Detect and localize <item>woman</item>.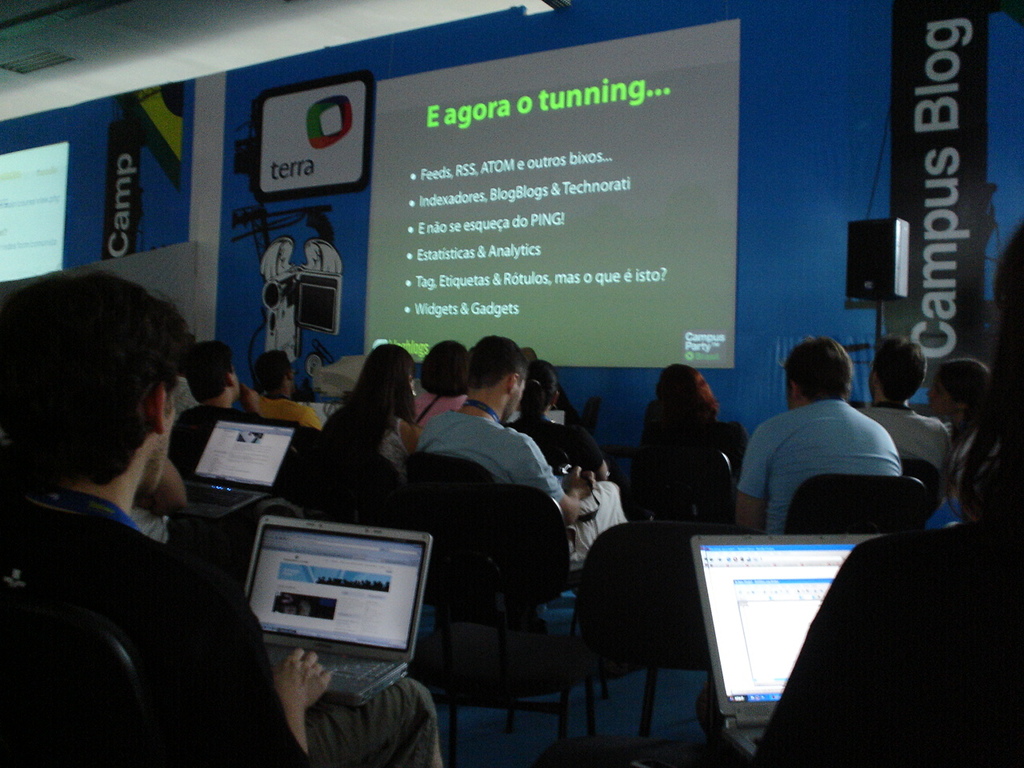
Localized at detection(328, 341, 432, 491).
